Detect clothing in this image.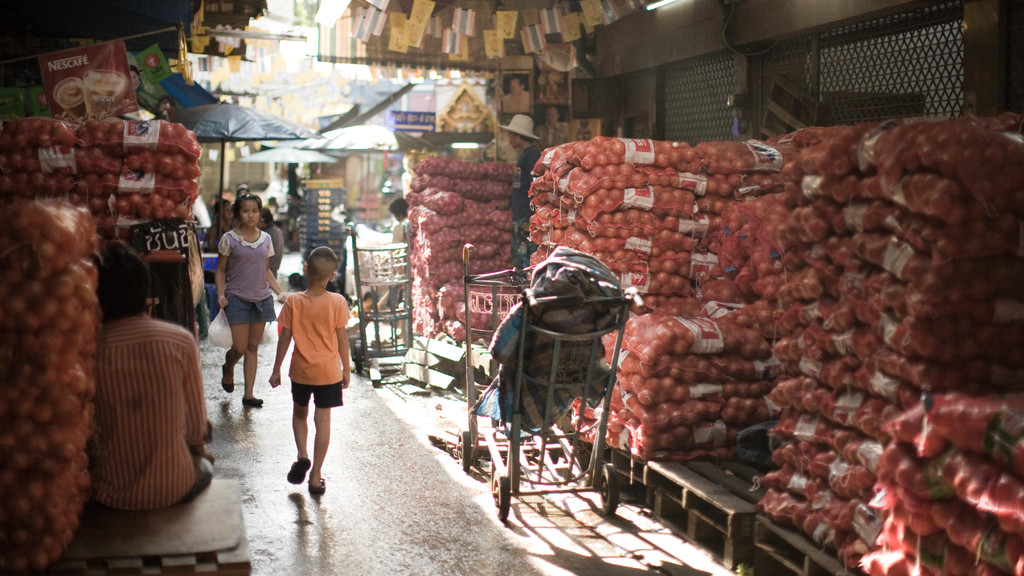
Detection: x1=81, y1=319, x2=214, y2=512.
